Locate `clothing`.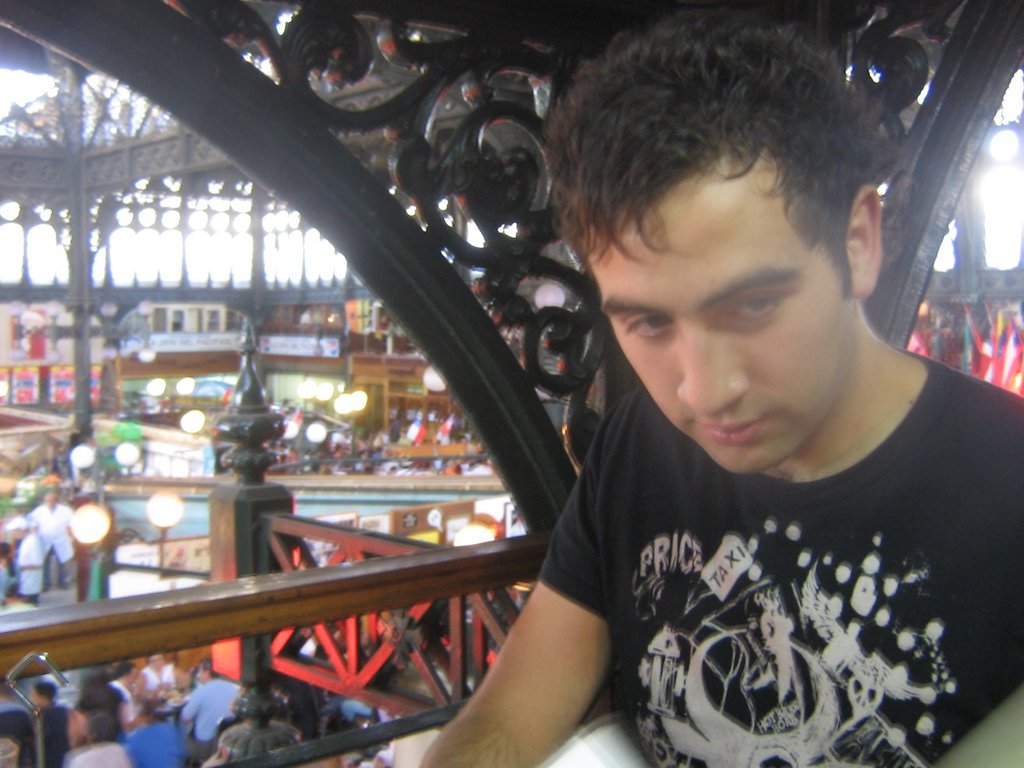
Bounding box: <region>65, 740, 135, 767</region>.
